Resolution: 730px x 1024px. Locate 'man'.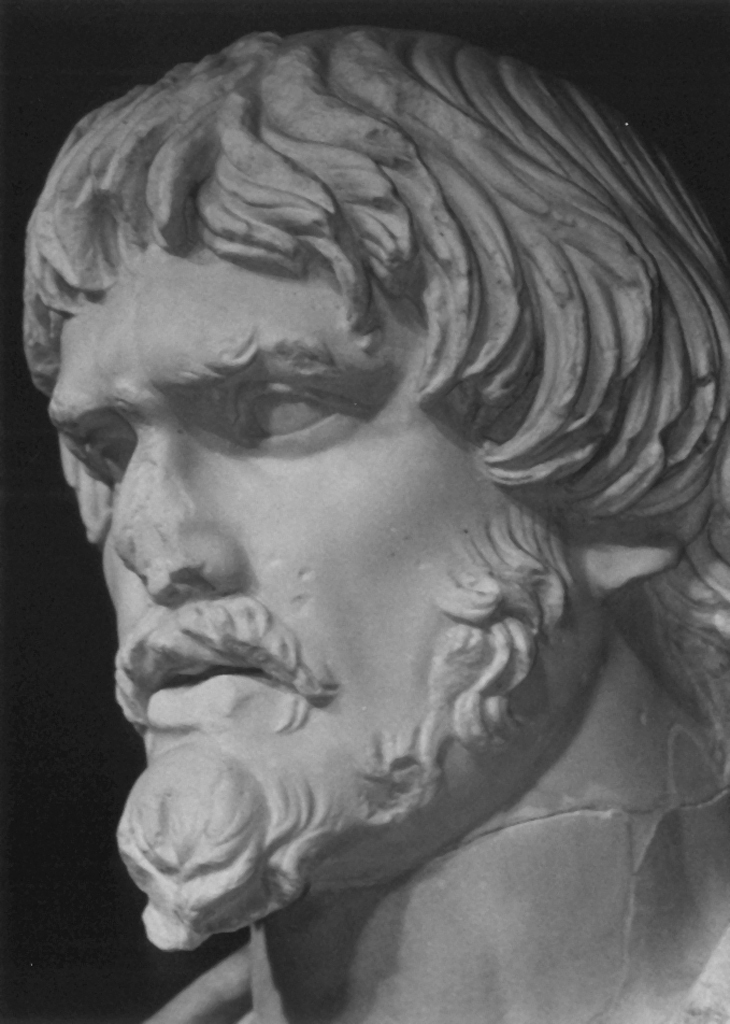
BBox(5, 0, 729, 1011).
